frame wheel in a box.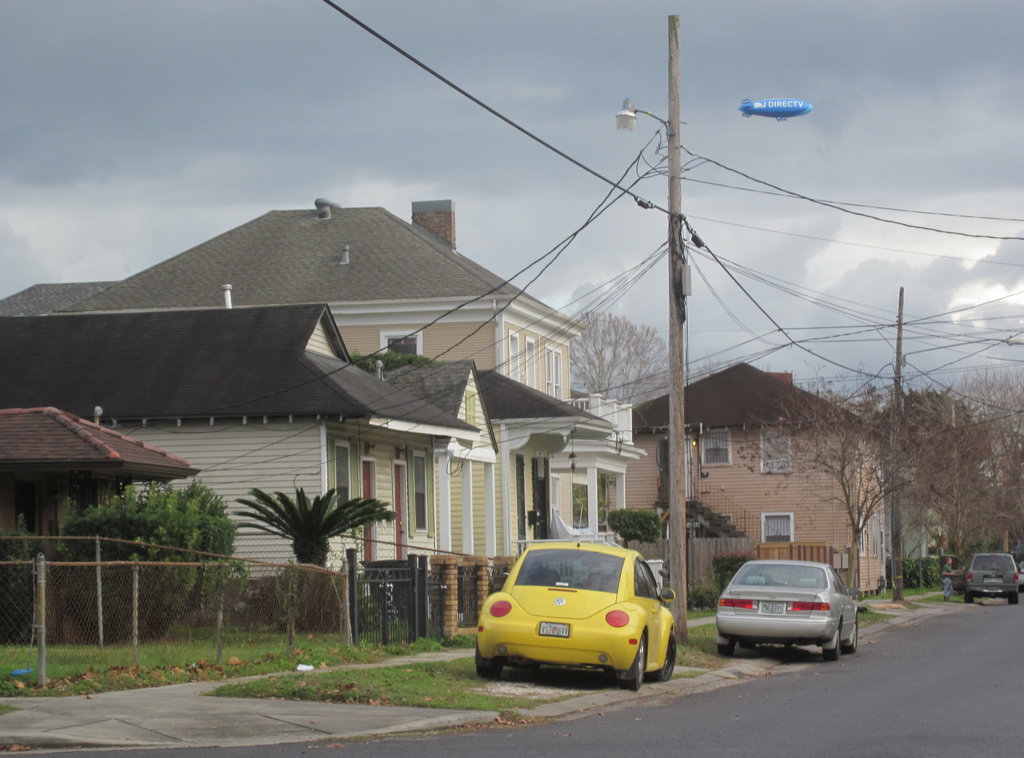
x1=823 y1=633 x2=840 y2=659.
